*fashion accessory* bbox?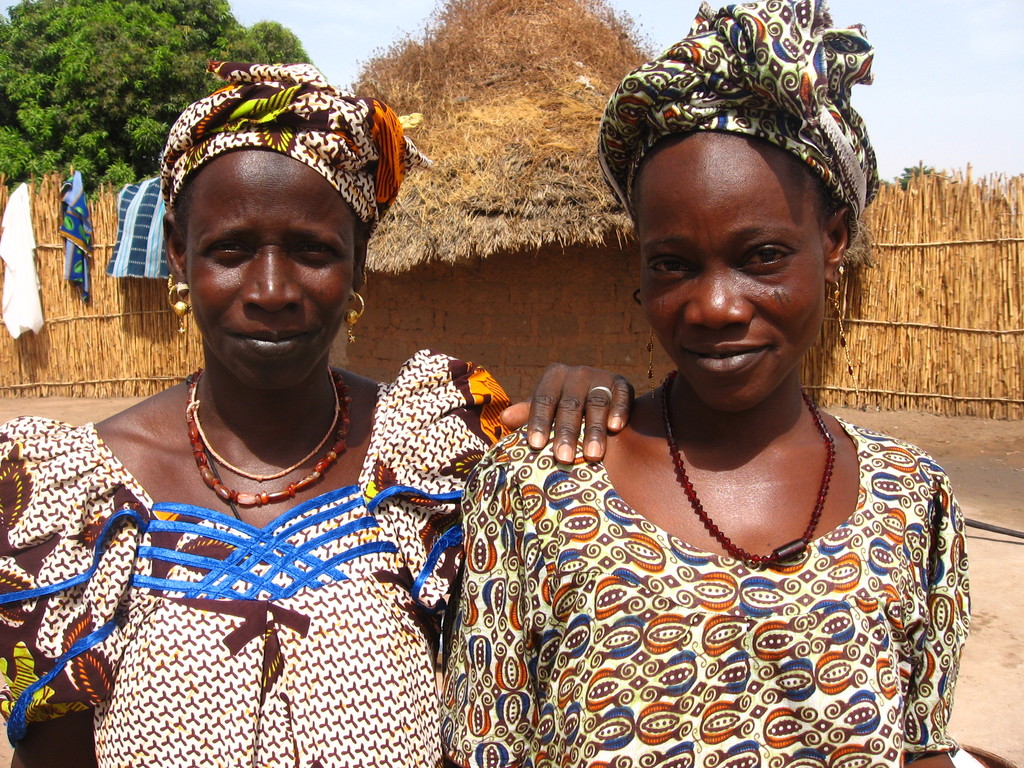
pyautogui.locateOnScreen(160, 62, 438, 230)
